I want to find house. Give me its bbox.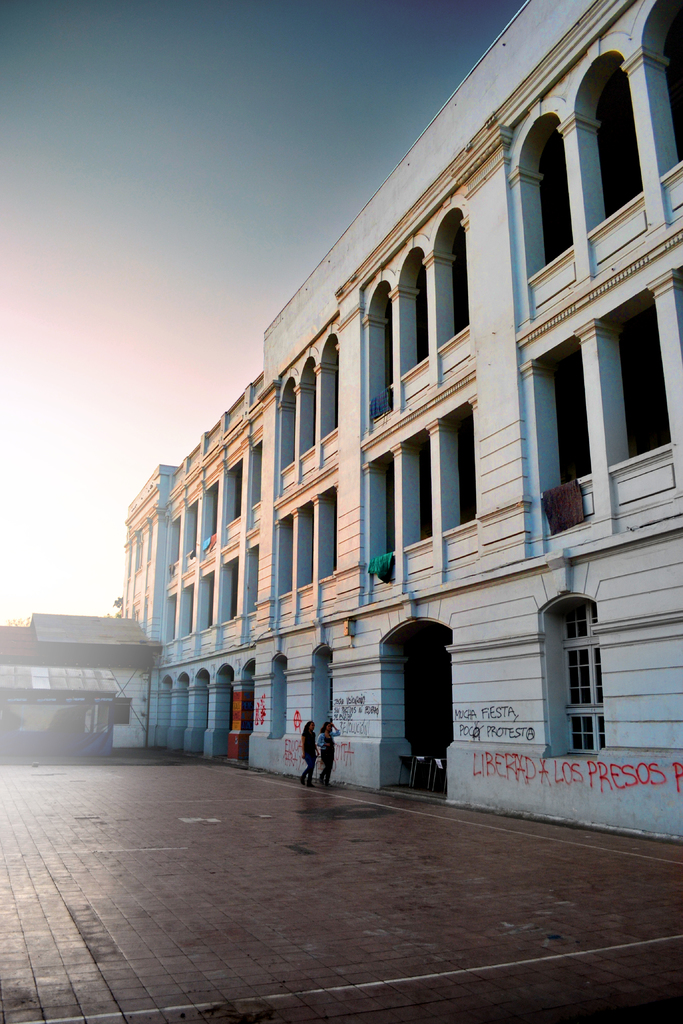
(120, 461, 179, 753).
